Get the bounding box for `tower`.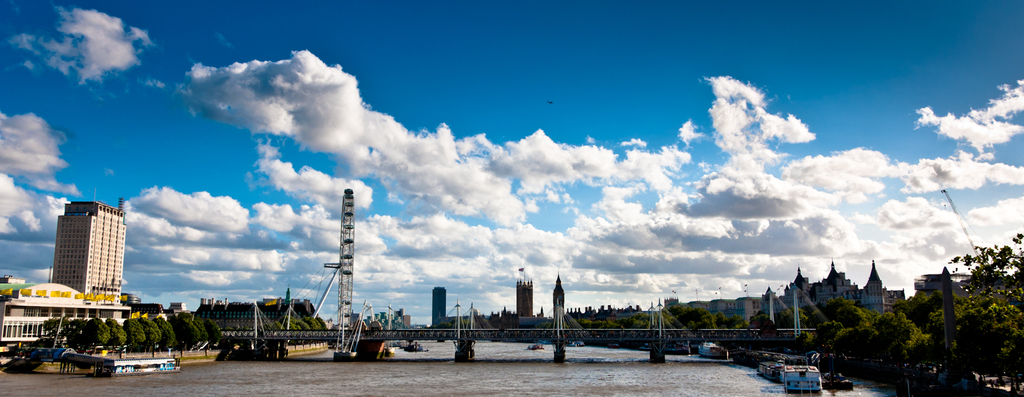
bbox(52, 201, 127, 307).
